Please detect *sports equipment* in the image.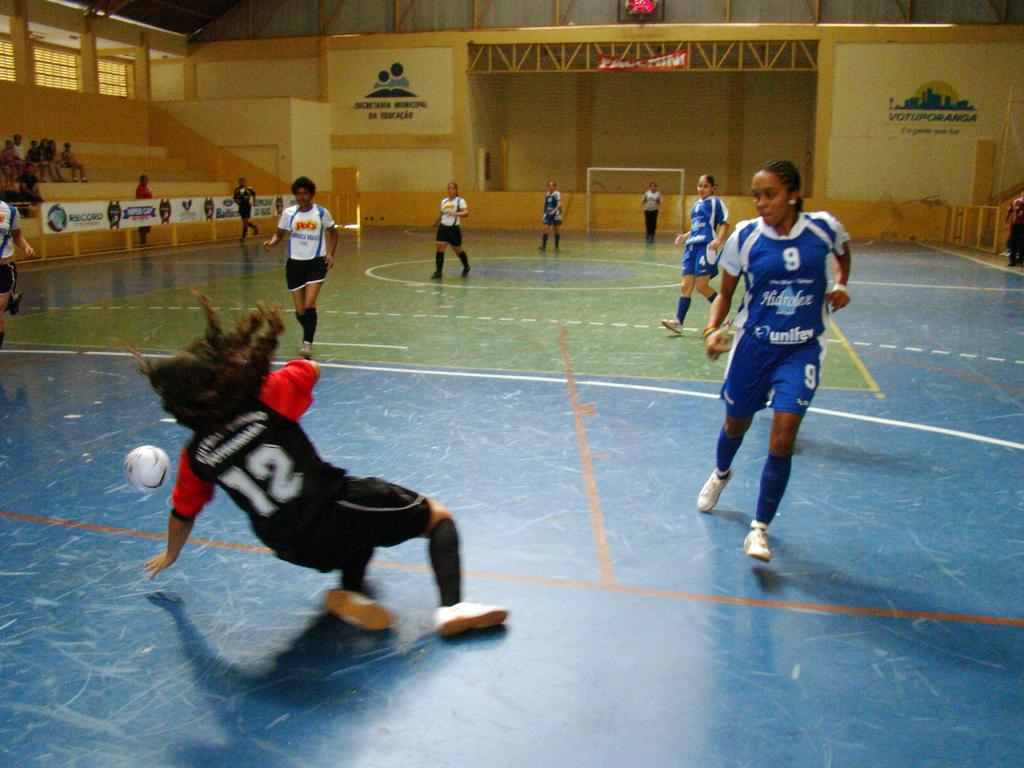
l=435, t=596, r=512, b=640.
